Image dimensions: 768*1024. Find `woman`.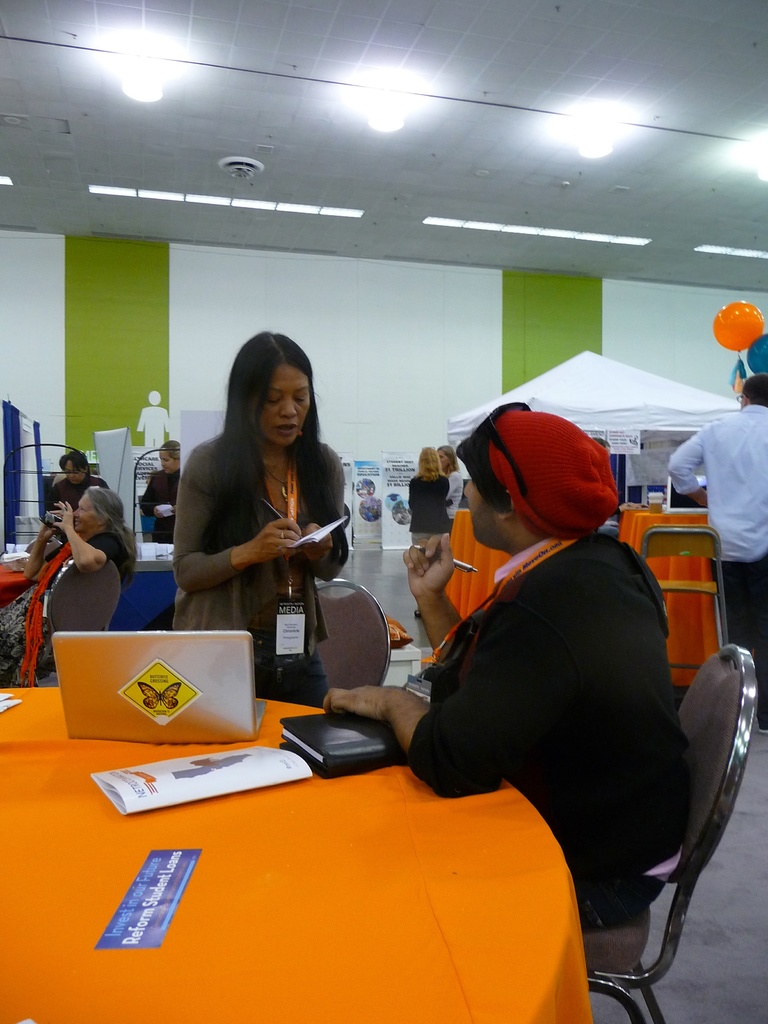
{"left": 0, "top": 485, "right": 138, "bottom": 686}.
